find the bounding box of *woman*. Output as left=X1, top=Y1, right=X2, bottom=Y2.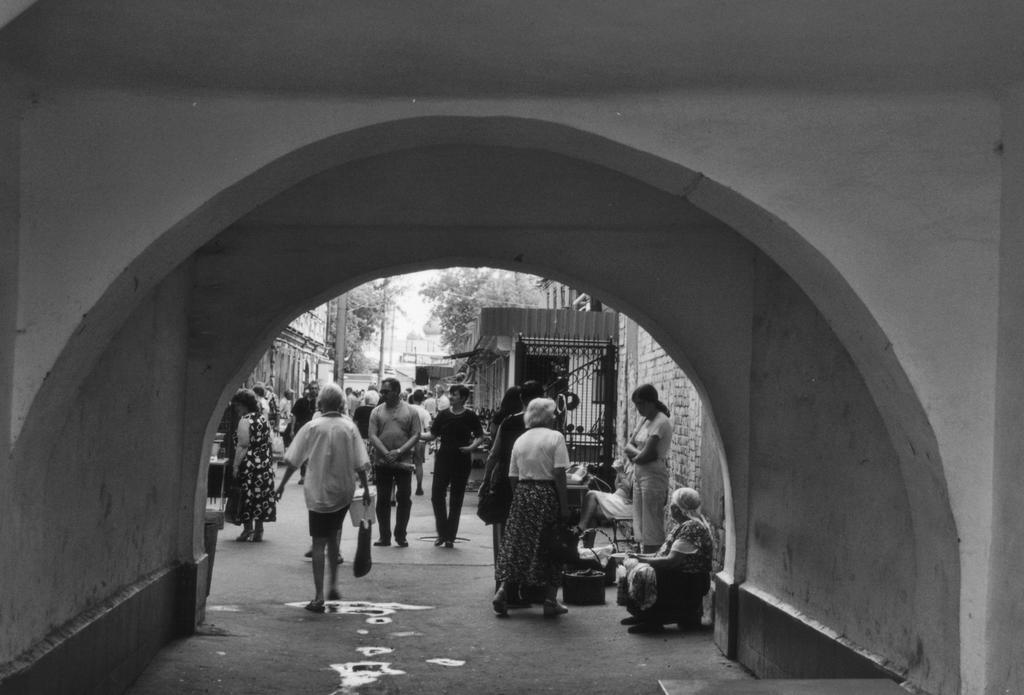
left=228, top=382, right=284, bottom=549.
